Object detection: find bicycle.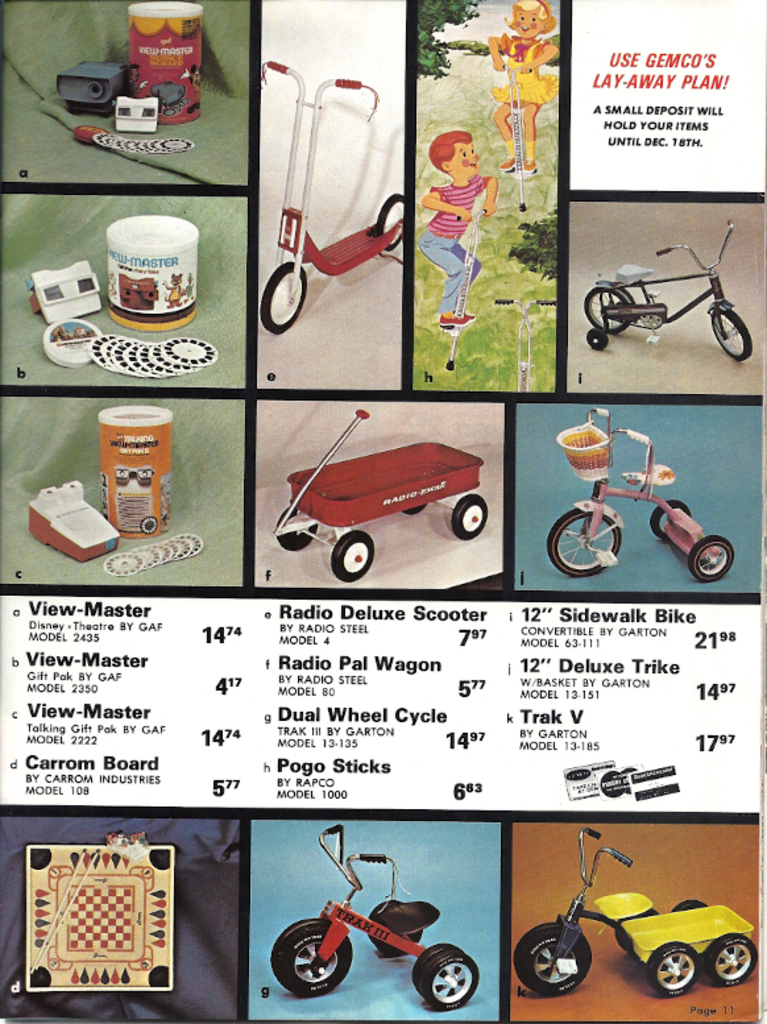
[left=584, top=220, right=759, bottom=352].
